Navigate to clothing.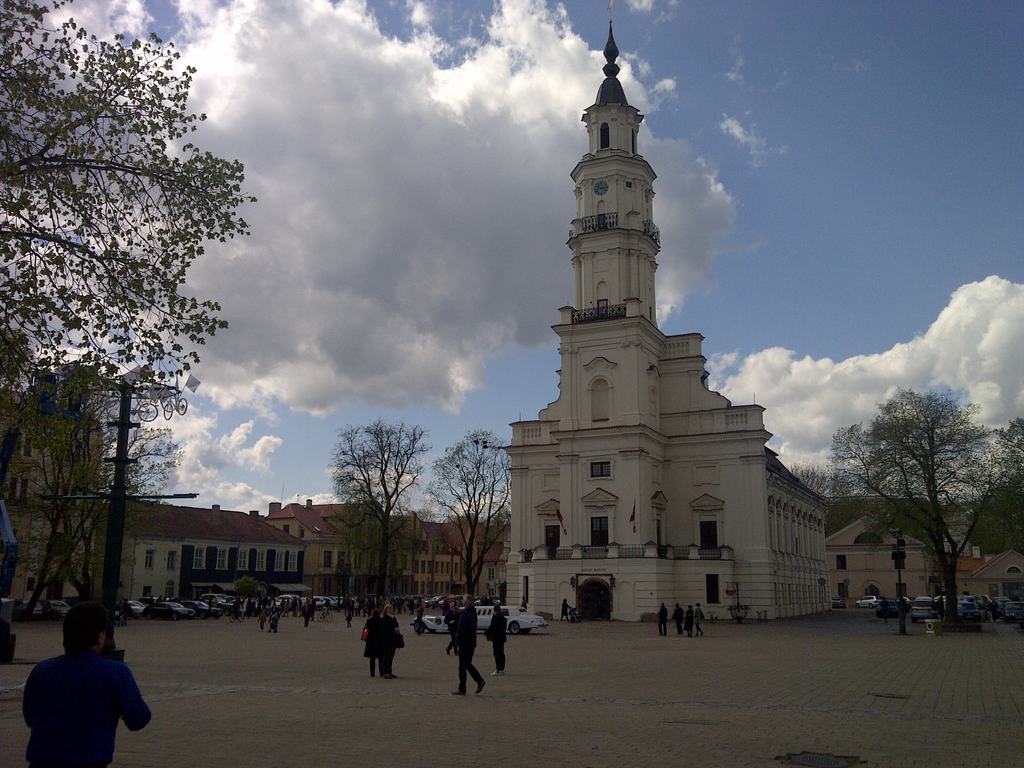
Navigation target: (left=675, top=613, right=680, bottom=628).
